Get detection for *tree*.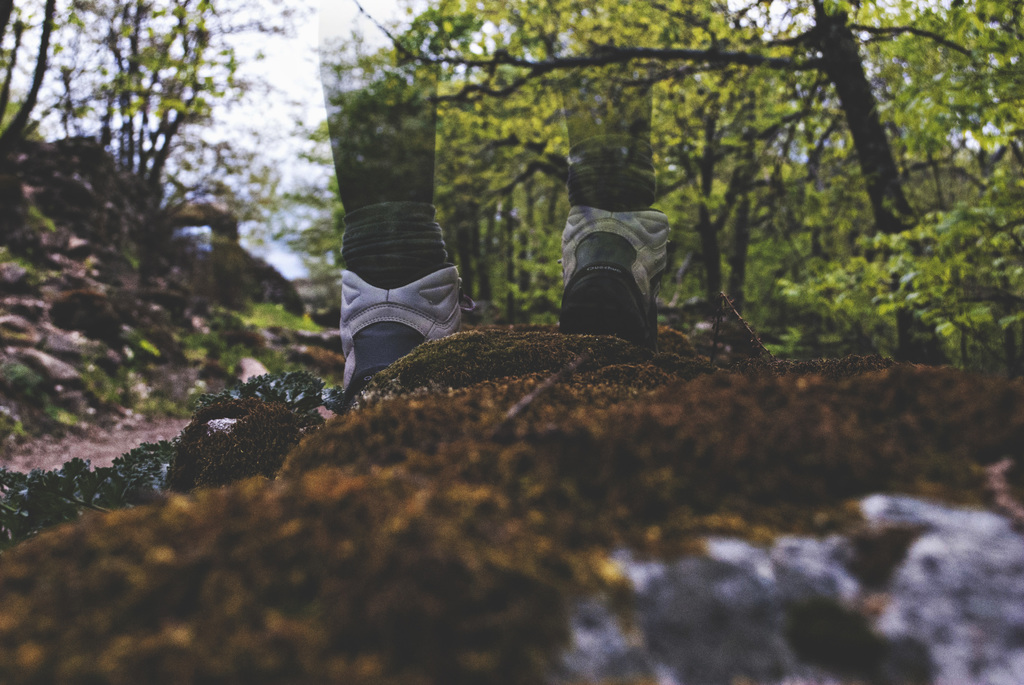
Detection: BBox(578, 0, 797, 249).
